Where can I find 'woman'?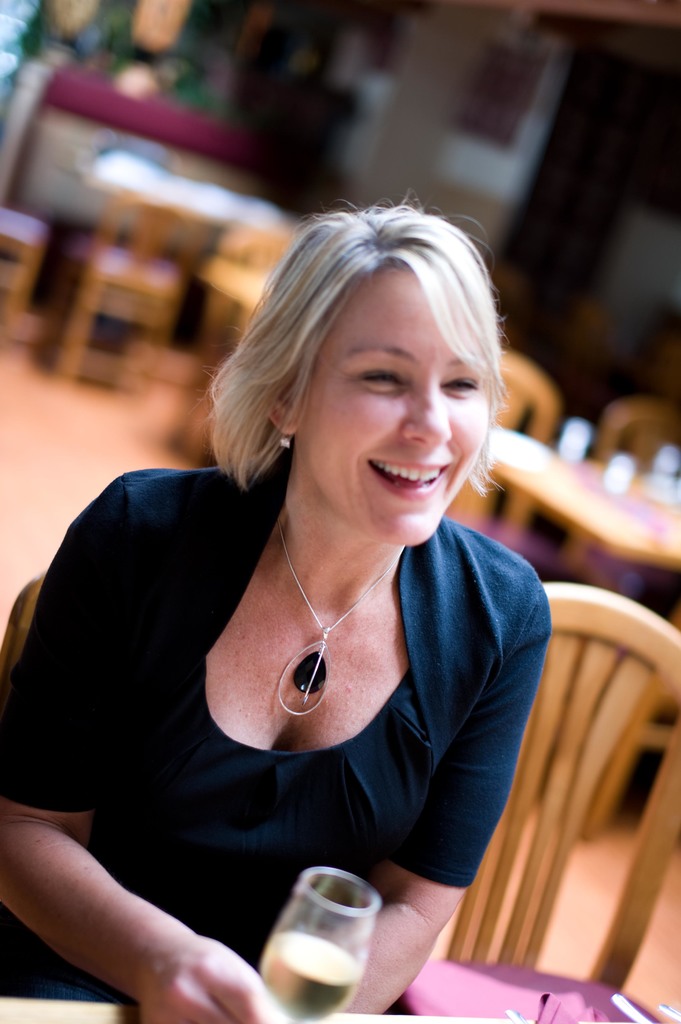
You can find it at x1=36, y1=189, x2=586, y2=986.
